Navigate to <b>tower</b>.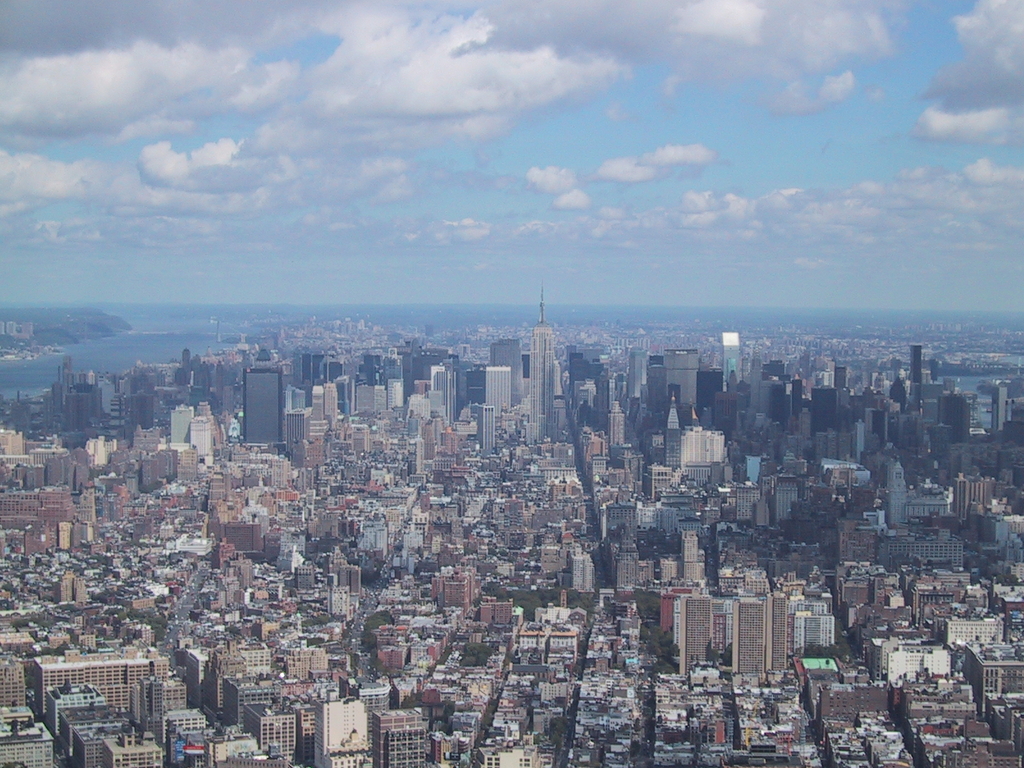
Navigation target: [x1=612, y1=531, x2=643, y2=588].
